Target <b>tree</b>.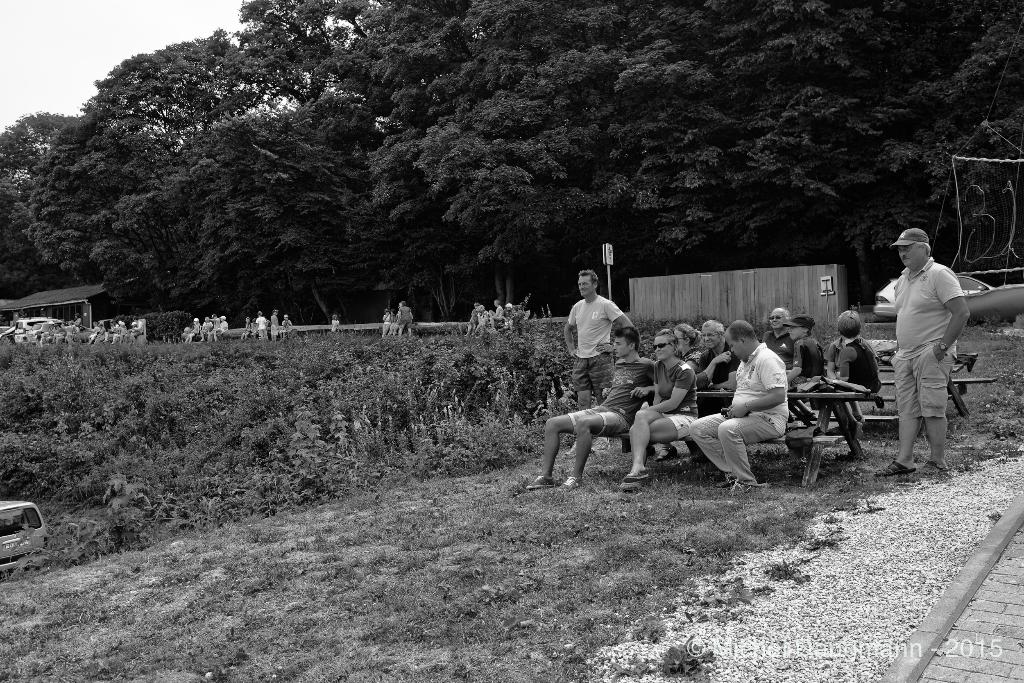
Target region: bbox=(461, 0, 604, 306).
